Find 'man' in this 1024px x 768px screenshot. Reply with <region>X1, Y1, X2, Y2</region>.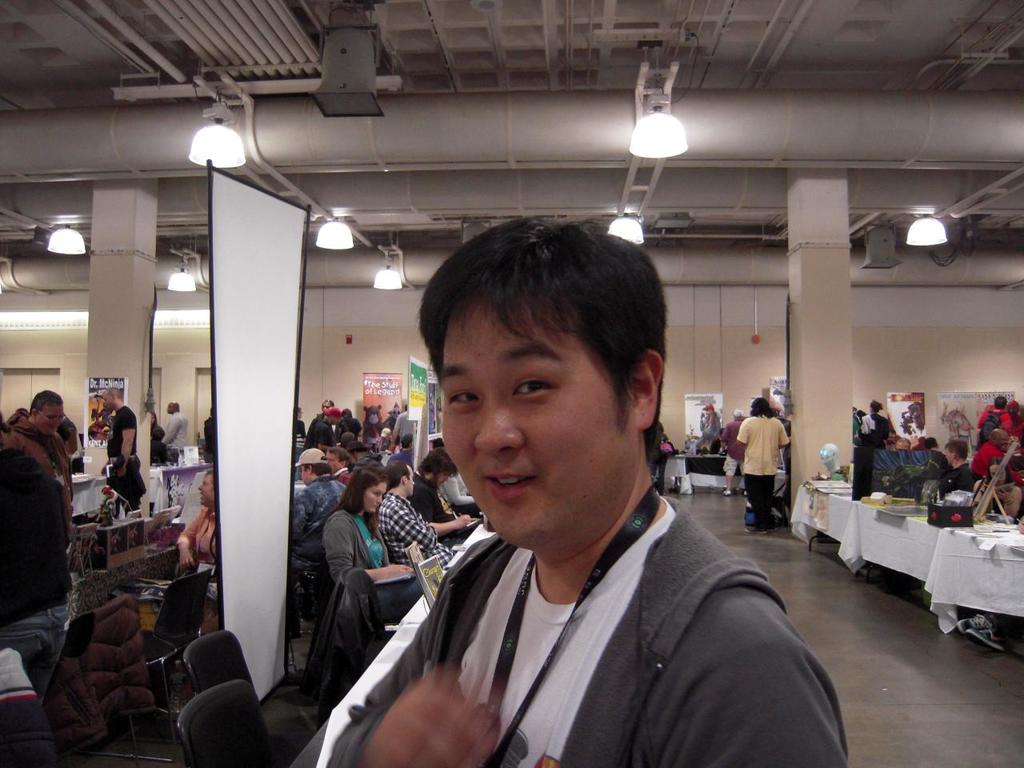
<region>975, 390, 1011, 430</region>.
